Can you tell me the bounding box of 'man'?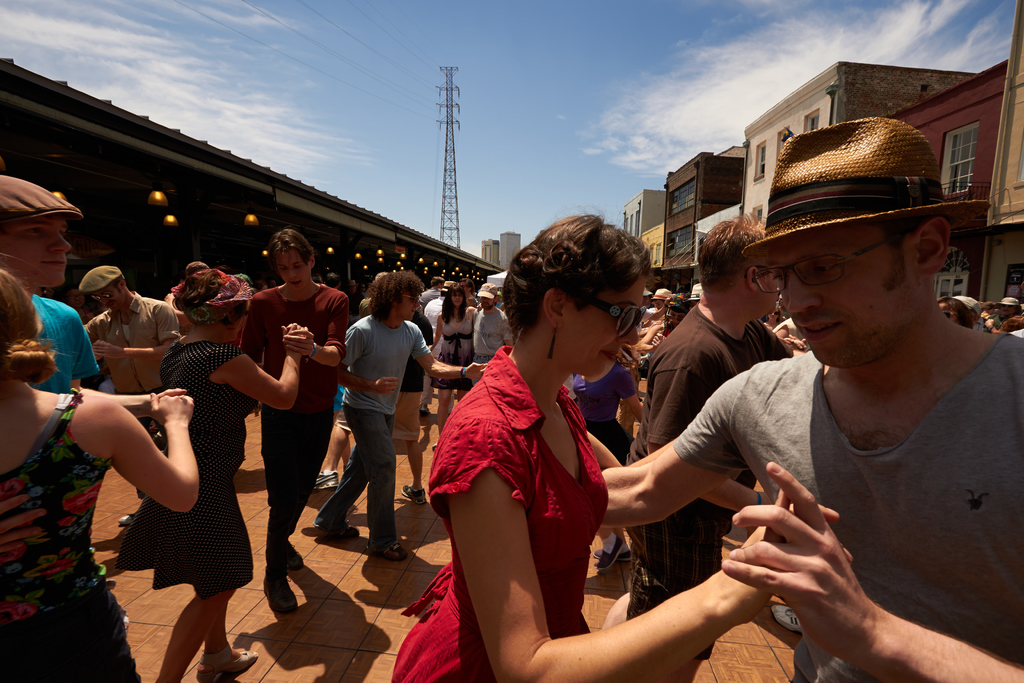
{"left": 630, "top": 208, "right": 797, "bottom": 620}.
